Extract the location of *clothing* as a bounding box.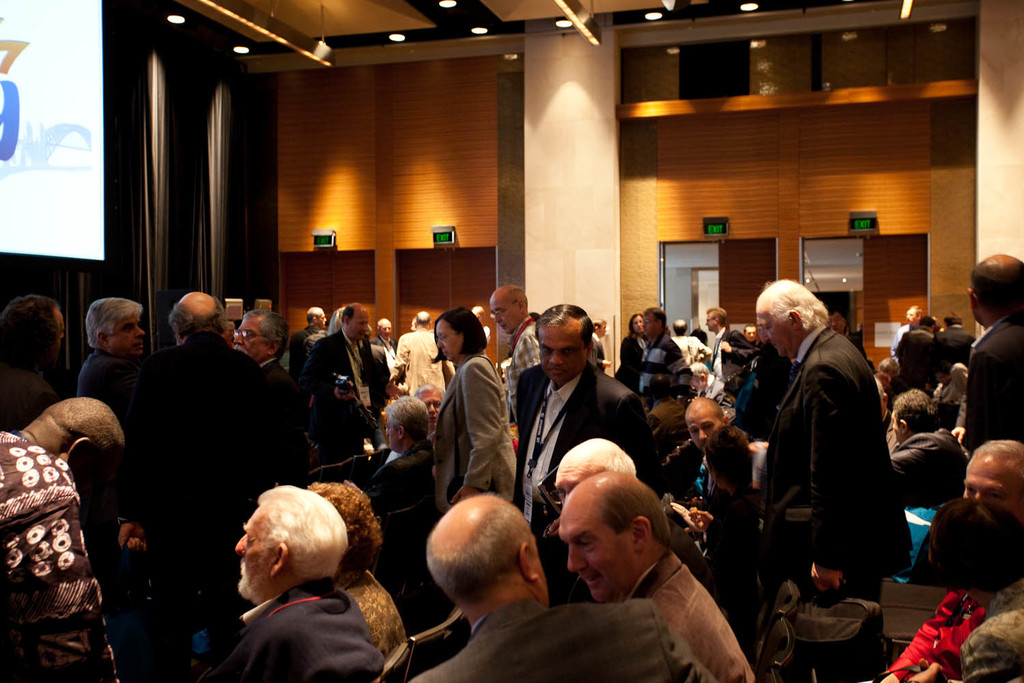
bbox(666, 335, 712, 359).
